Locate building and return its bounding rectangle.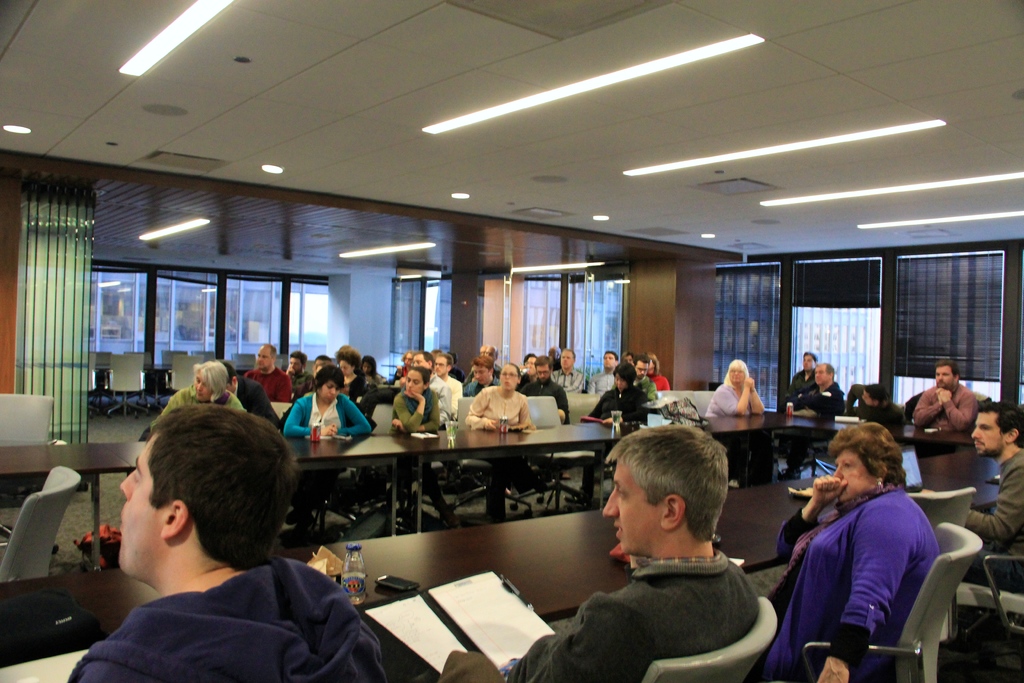
x1=0, y1=0, x2=1023, y2=682.
